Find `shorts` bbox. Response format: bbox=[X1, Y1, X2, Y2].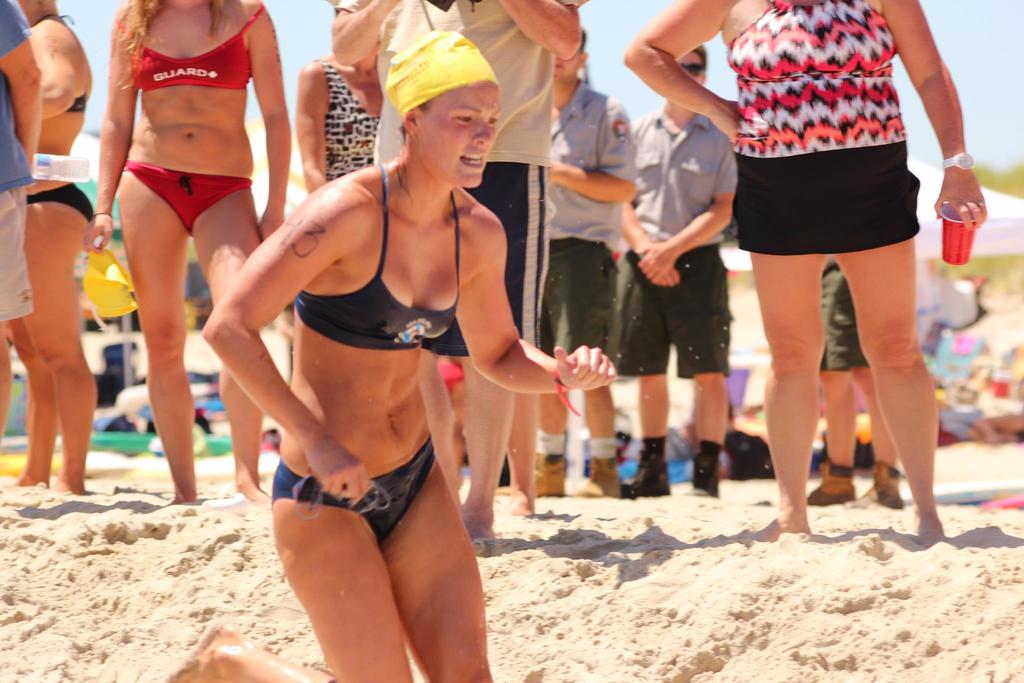
bbox=[0, 183, 36, 331].
